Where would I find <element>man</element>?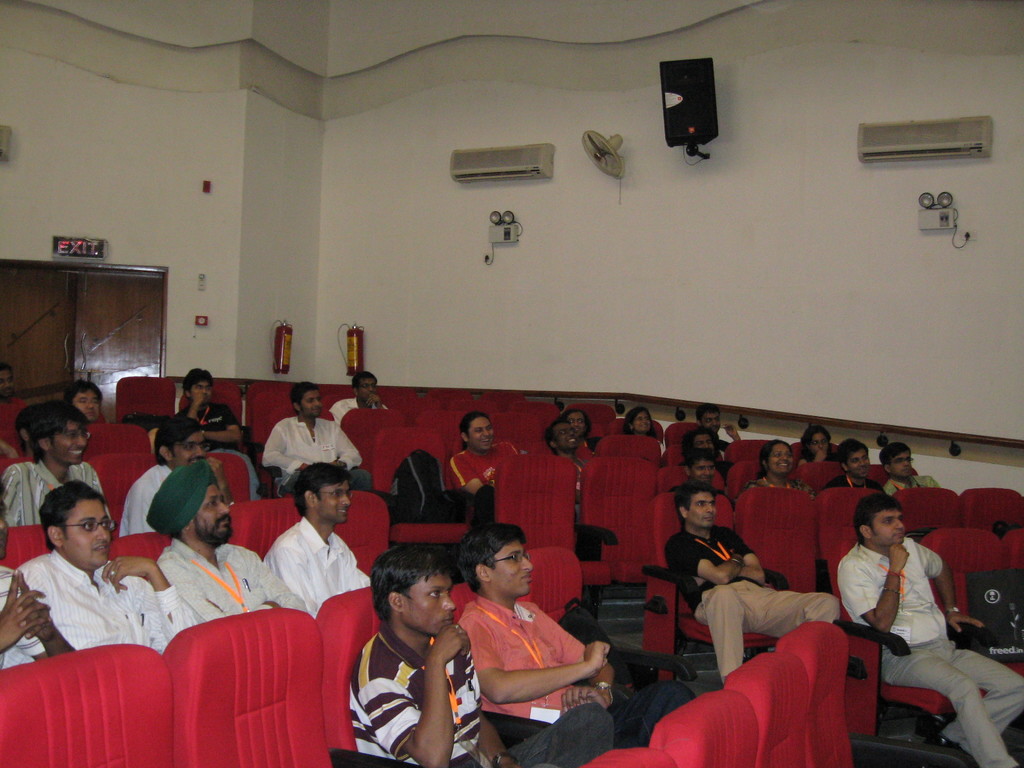
At l=0, t=359, r=15, b=406.
